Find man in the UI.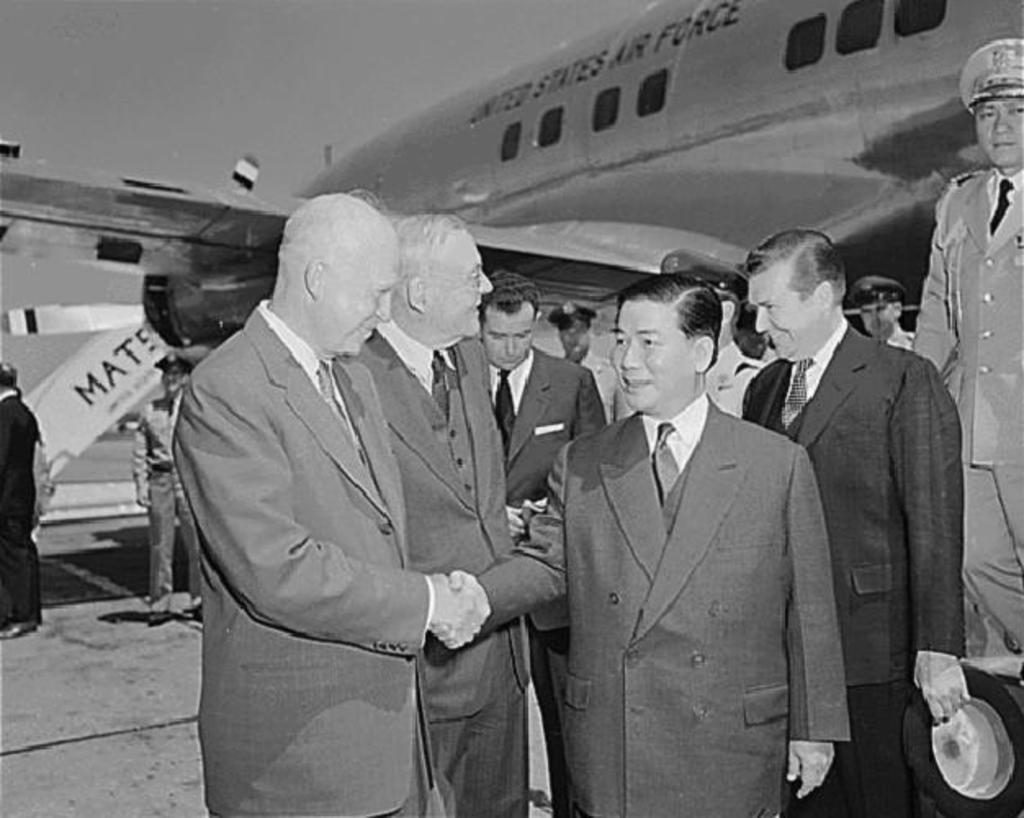
UI element at <region>474, 262, 617, 816</region>.
